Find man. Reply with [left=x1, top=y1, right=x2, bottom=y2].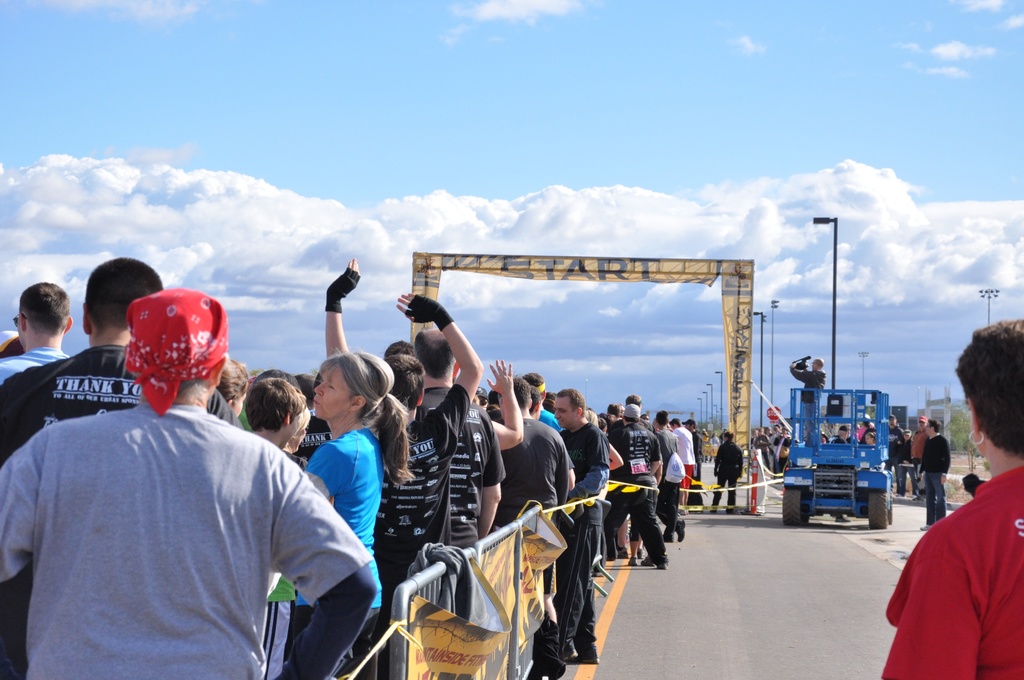
[left=614, top=404, right=670, bottom=567].
